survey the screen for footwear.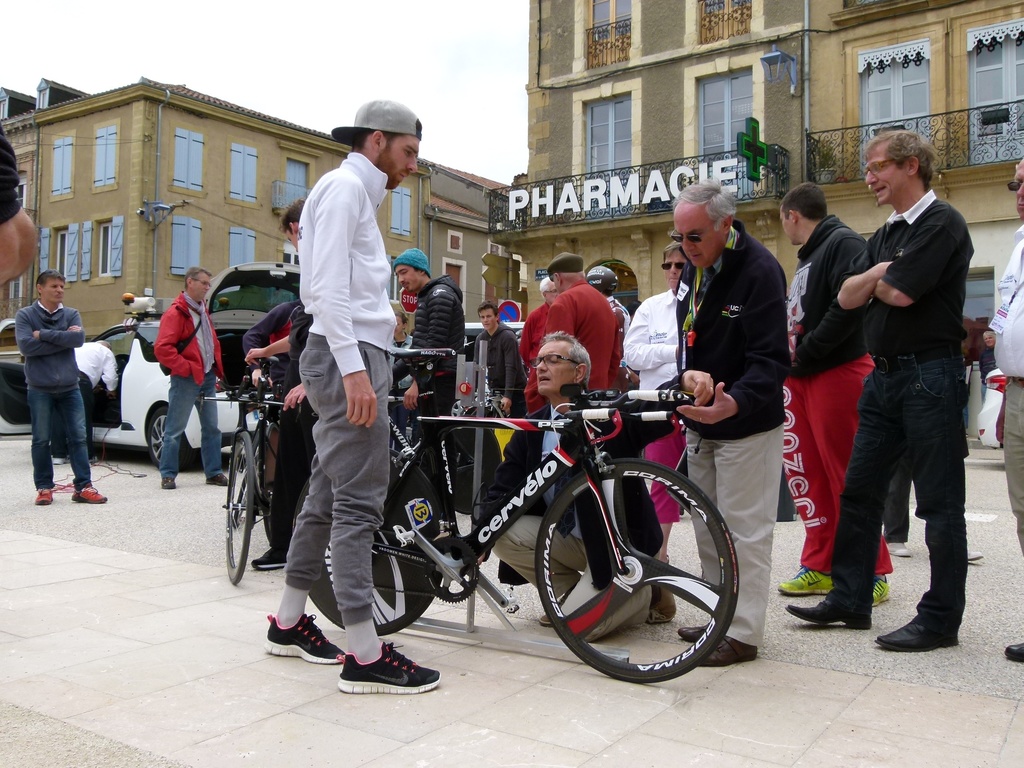
Survey found: box(253, 547, 285, 570).
